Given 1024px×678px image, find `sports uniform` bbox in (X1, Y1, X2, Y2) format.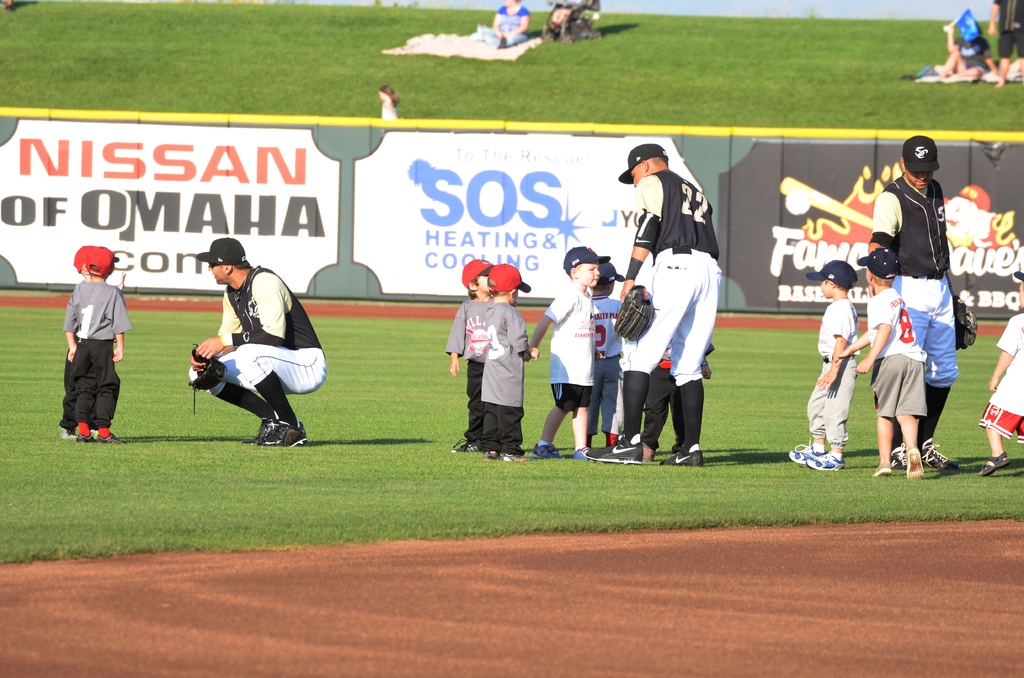
(72, 272, 135, 431).
